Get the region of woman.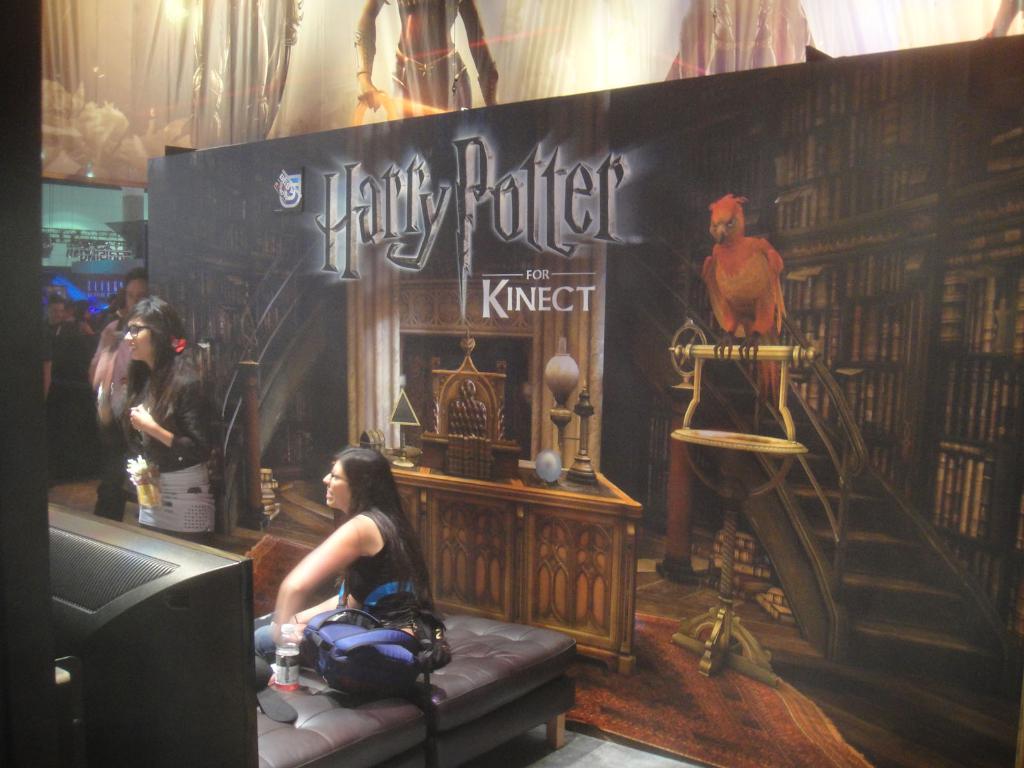
<bbox>95, 316, 125, 518</bbox>.
